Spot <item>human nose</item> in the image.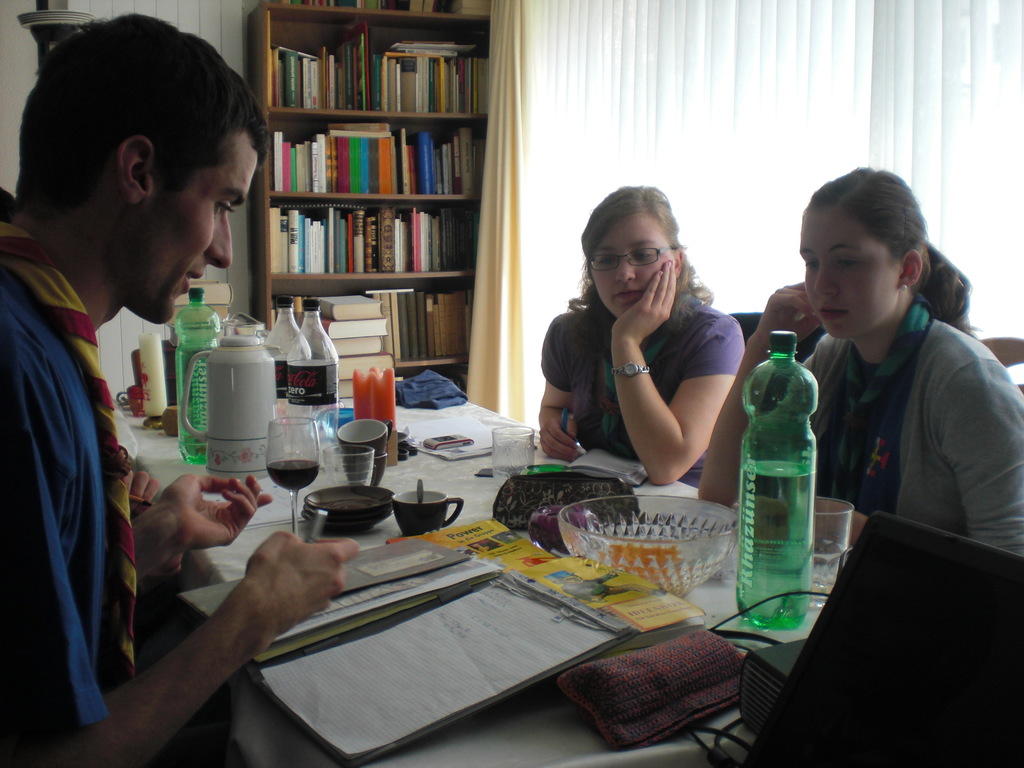
<item>human nose</item> found at 813,263,838,298.
